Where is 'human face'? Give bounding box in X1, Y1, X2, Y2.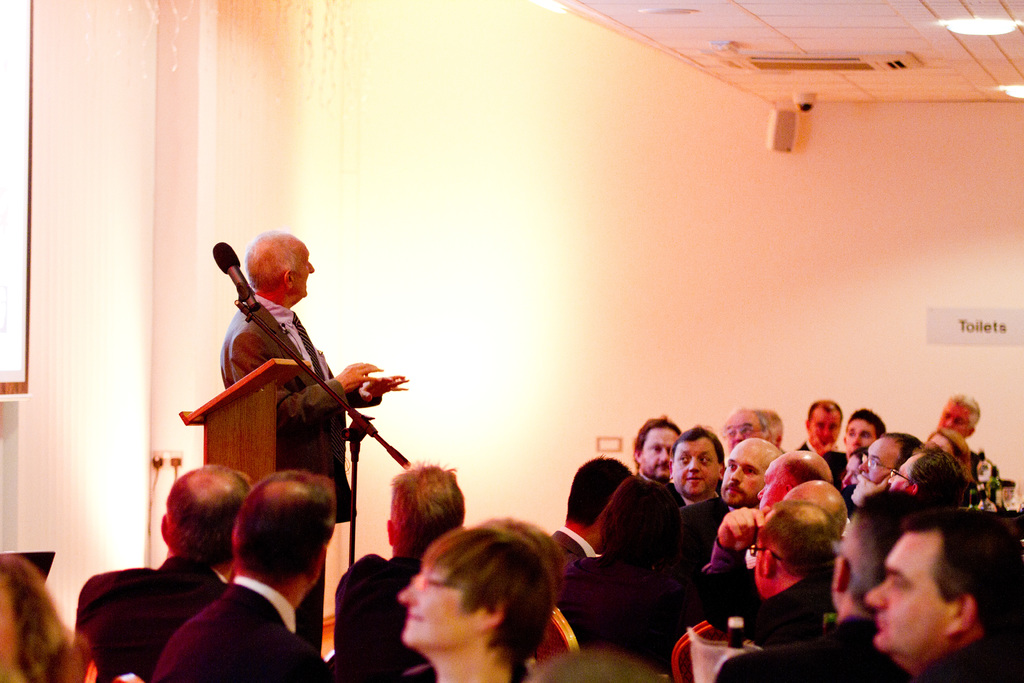
387, 537, 482, 650.
